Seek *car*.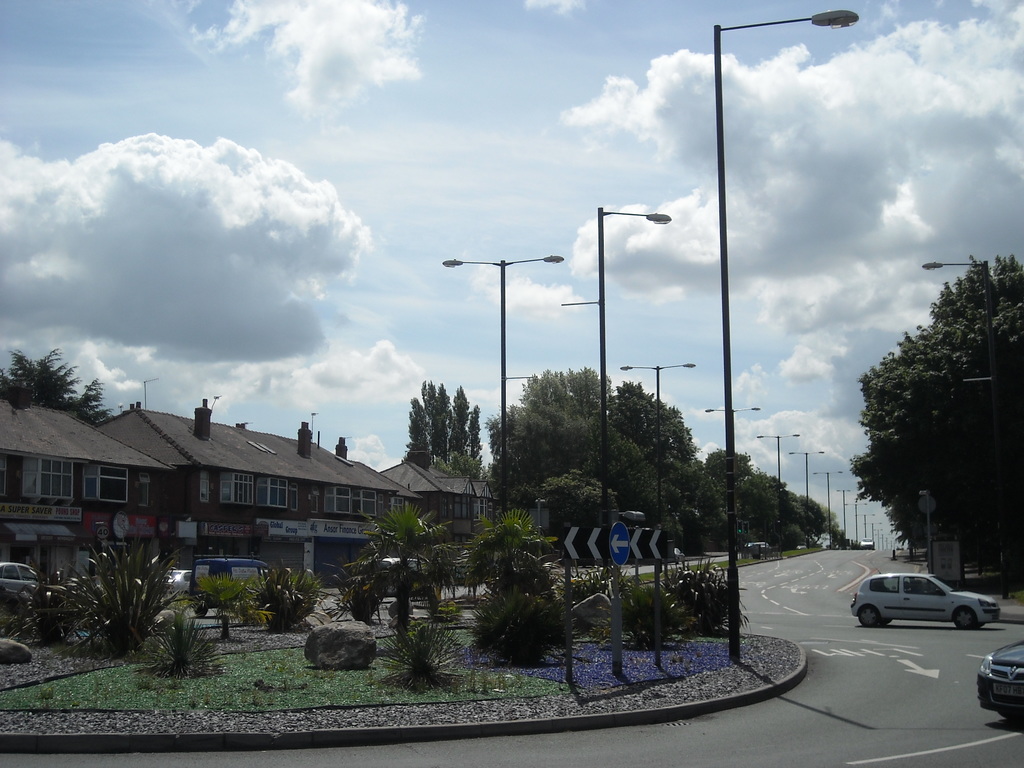
Rect(2, 563, 45, 598).
